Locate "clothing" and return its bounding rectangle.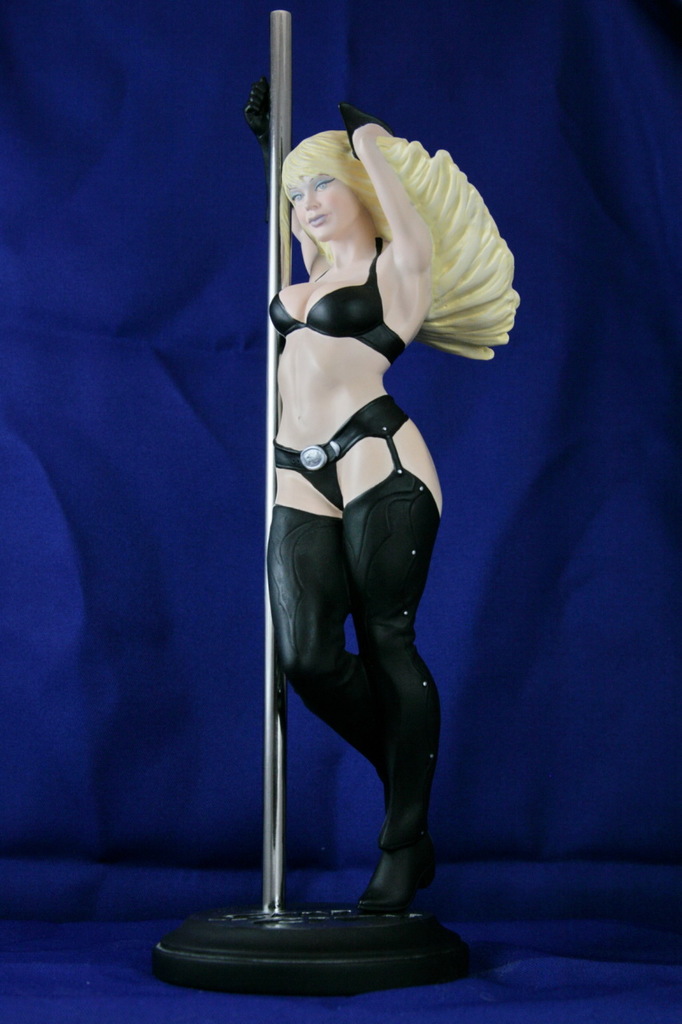
[266, 237, 409, 369].
